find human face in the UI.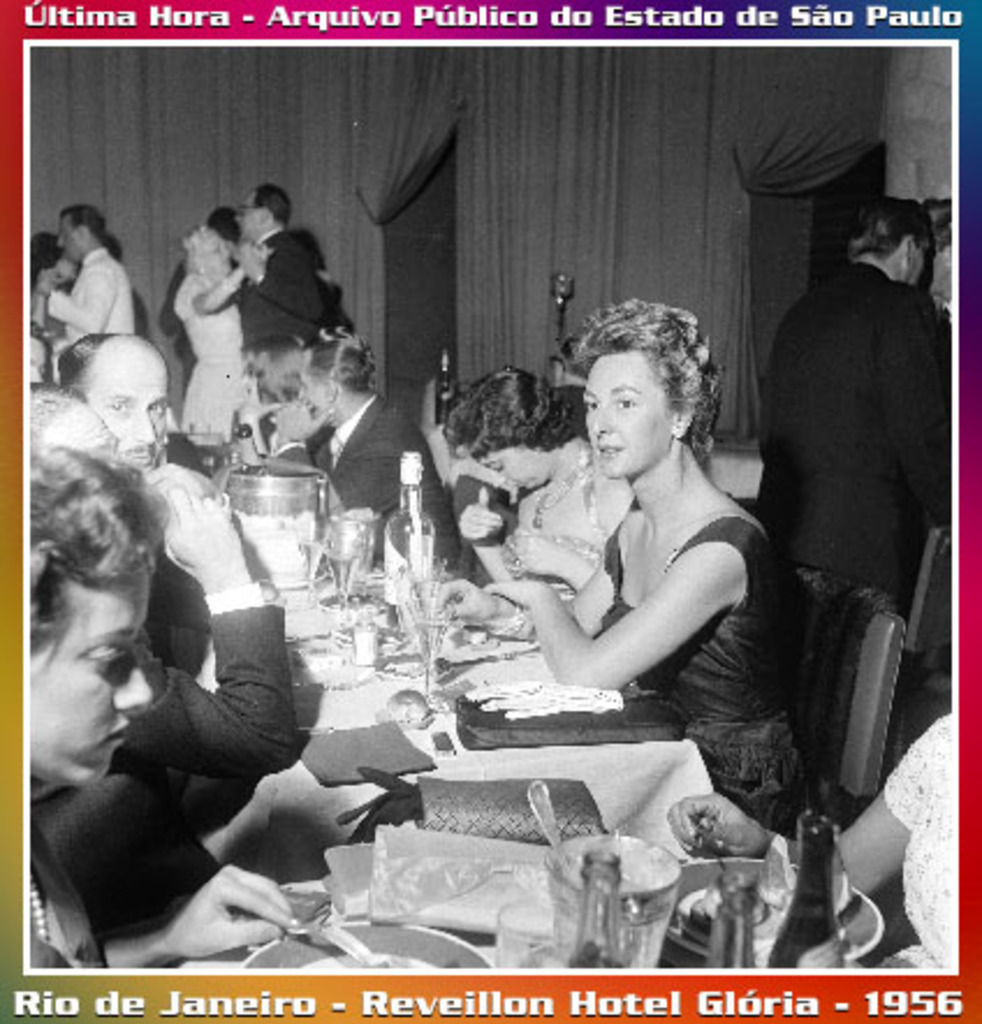
UI element at l=201, t=234, r=232, b=273.
